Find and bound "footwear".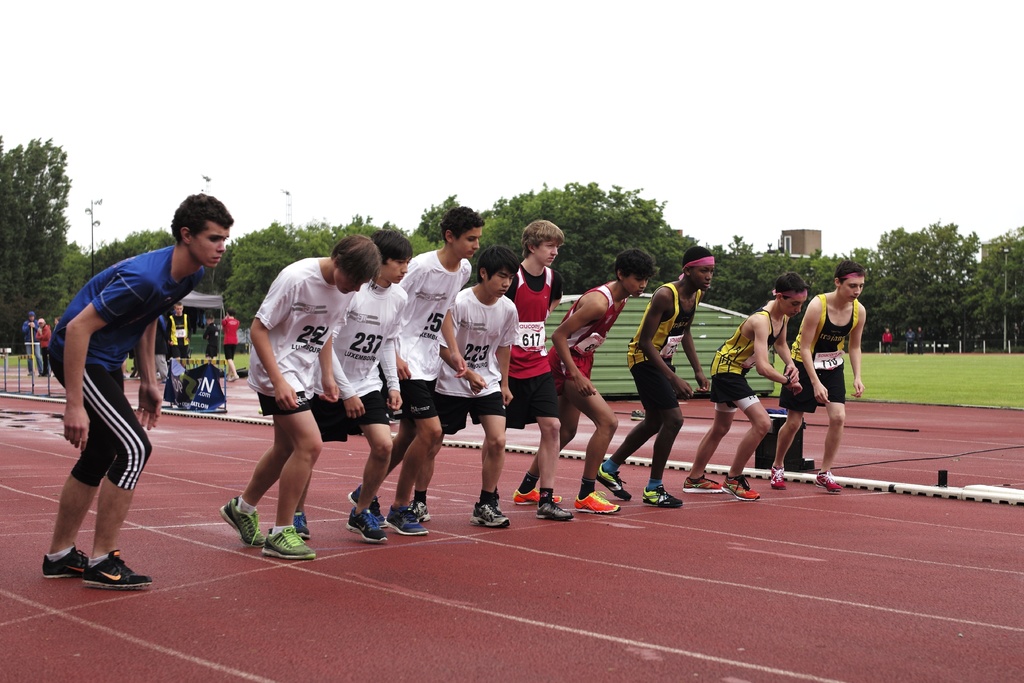
Bound: Rect(343, 507, 391, 546).
